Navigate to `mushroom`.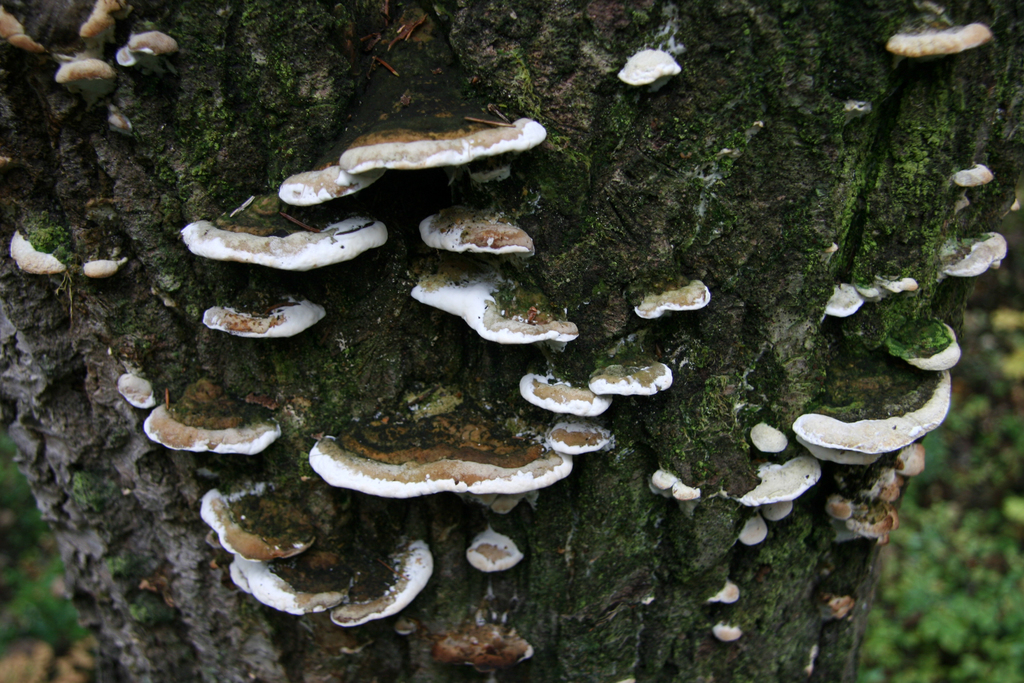
Navigation target: [left=908, top=337, right=961, bottom=368].
